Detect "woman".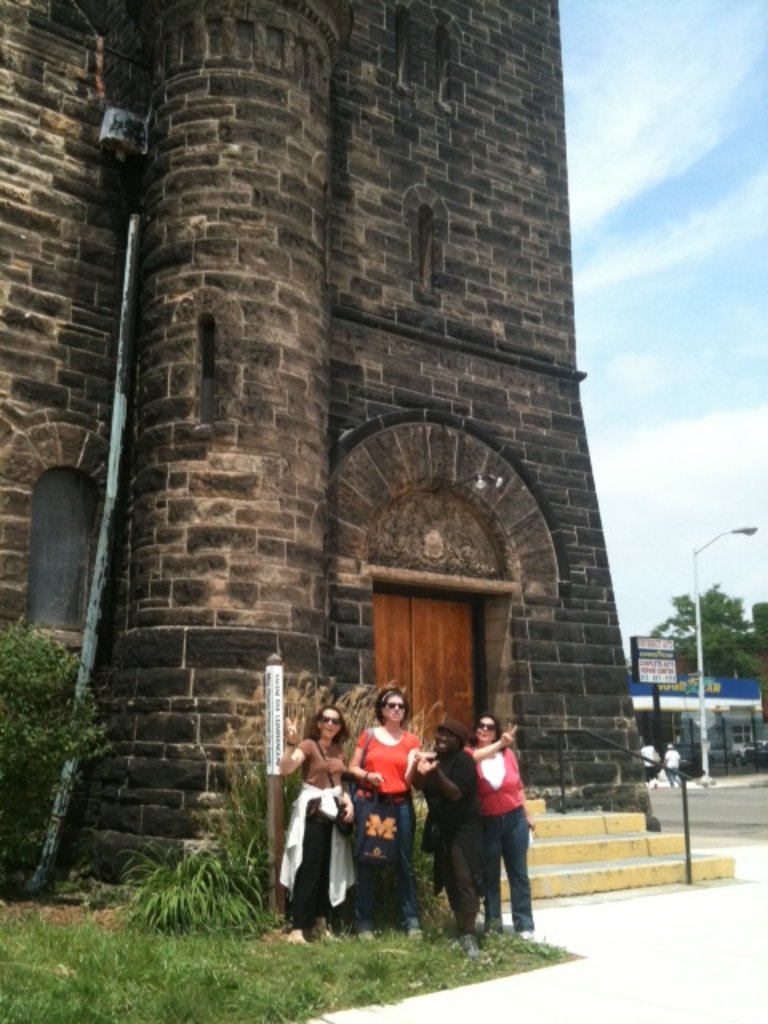
Detected at 413:718:488:954.
